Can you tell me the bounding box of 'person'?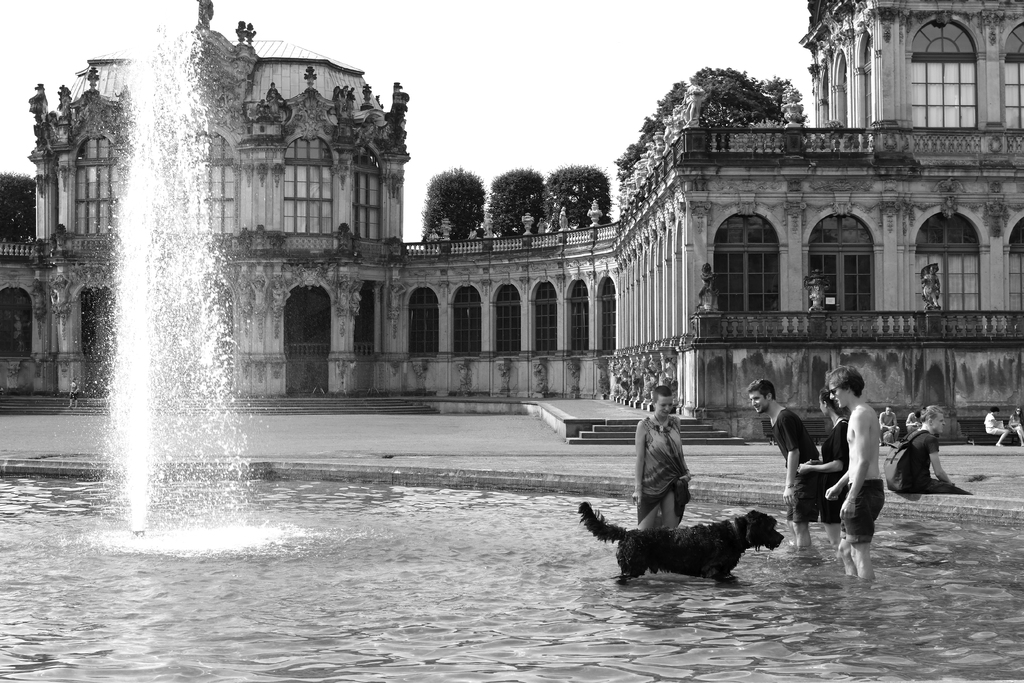
pyautogui.locateOnScreen(692, 265, 720, 310).
